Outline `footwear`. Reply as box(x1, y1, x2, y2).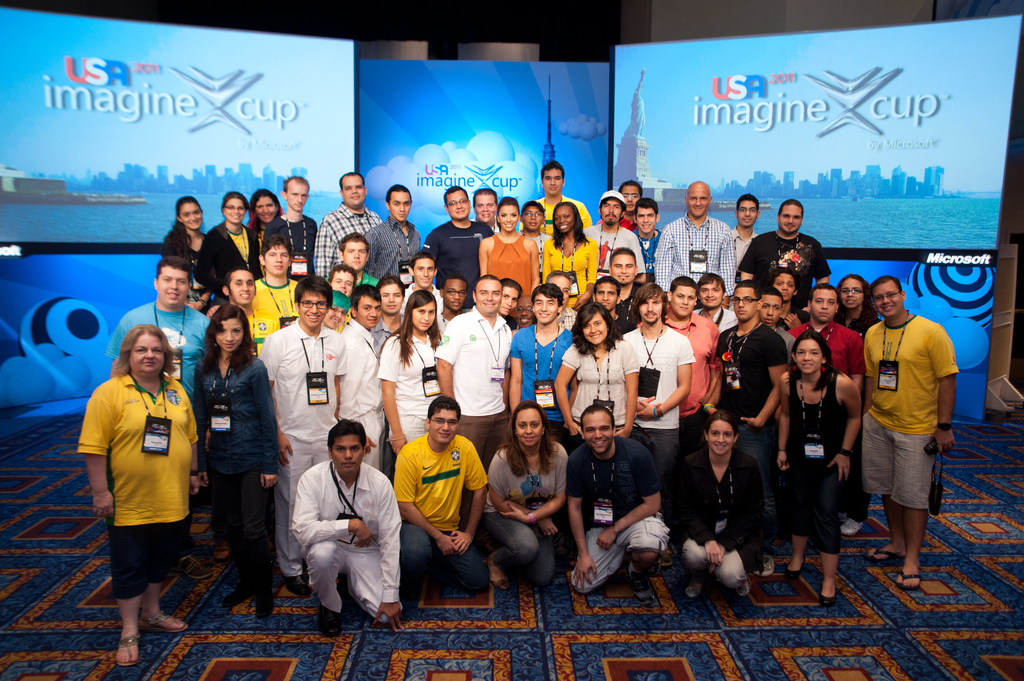
box(116, 636, 138, 669).
